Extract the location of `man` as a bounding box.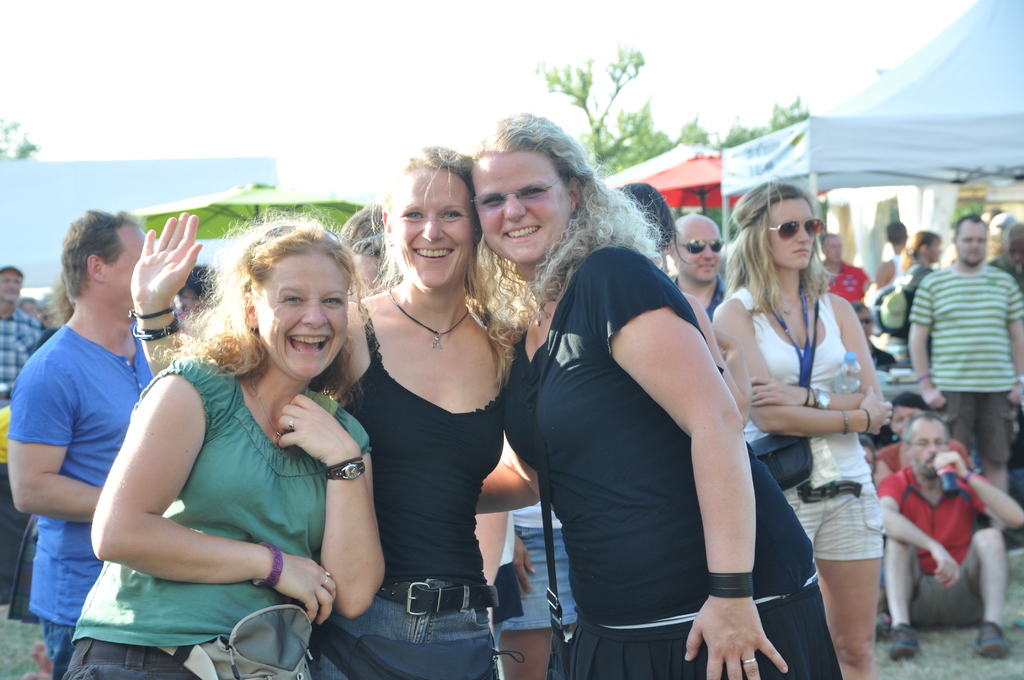
Rect(667, 211, 731, 320).
